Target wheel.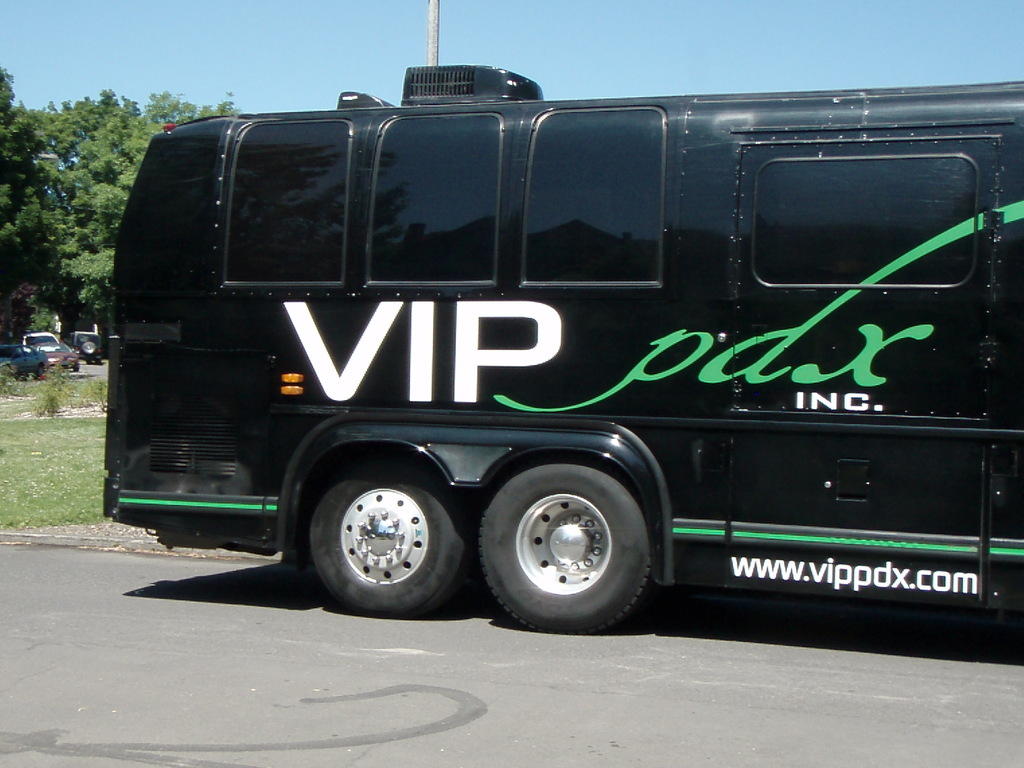
Target region: 472,460,653,635.
